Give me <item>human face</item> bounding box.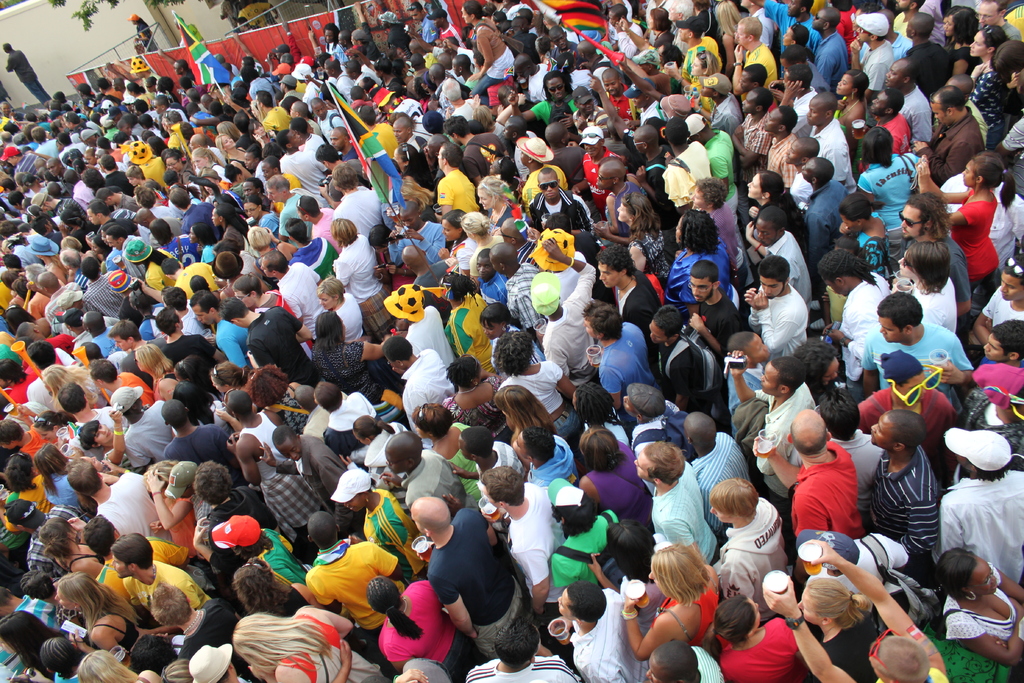
bbox=(218, 136, 238, 150).
